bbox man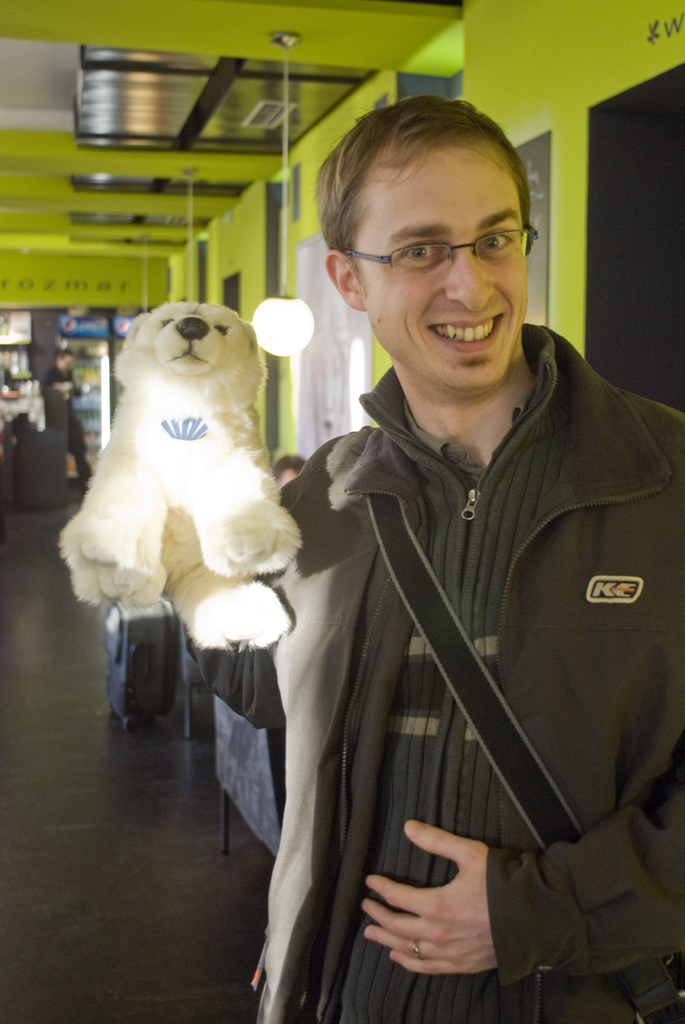
(214,79,683,1023)
